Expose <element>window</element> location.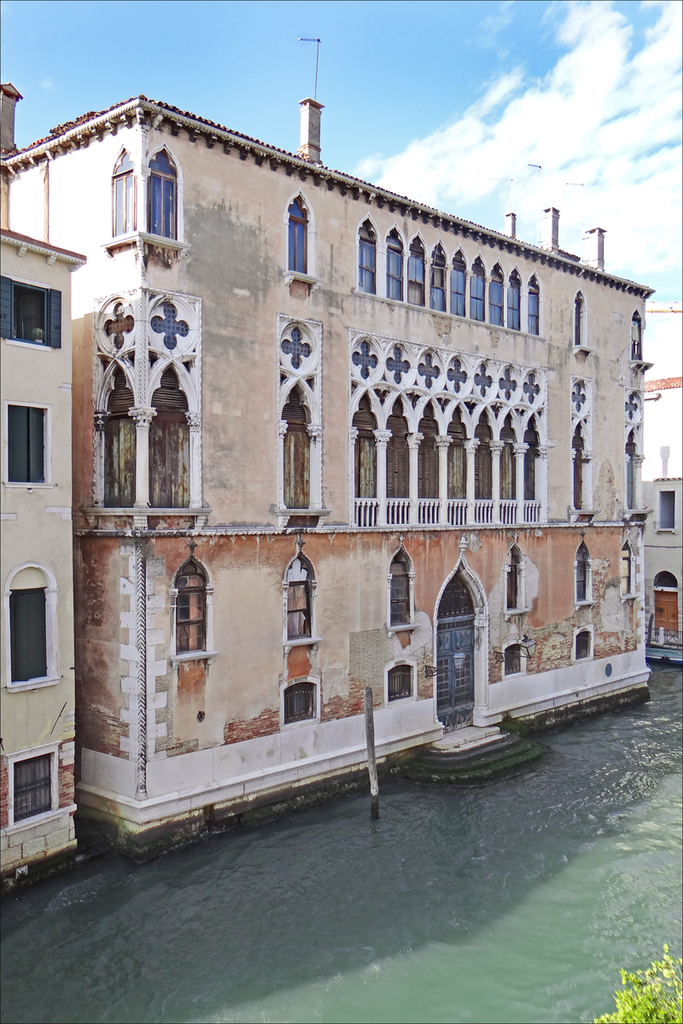
Exposed at Rect(576, 545, 583, 602).
